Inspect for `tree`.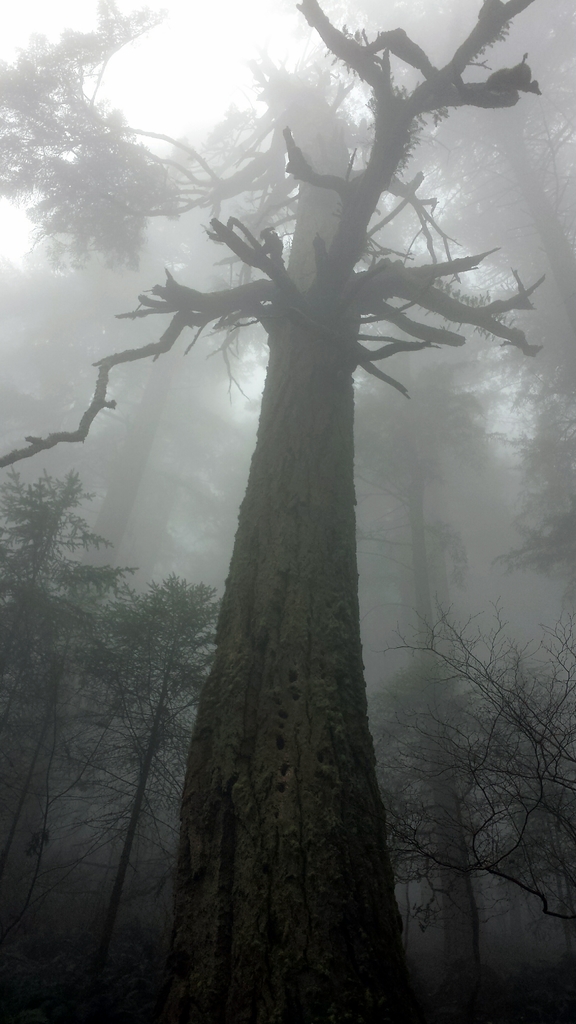
Inspection: x1=304, y1=0, x2=575, y2=372.
